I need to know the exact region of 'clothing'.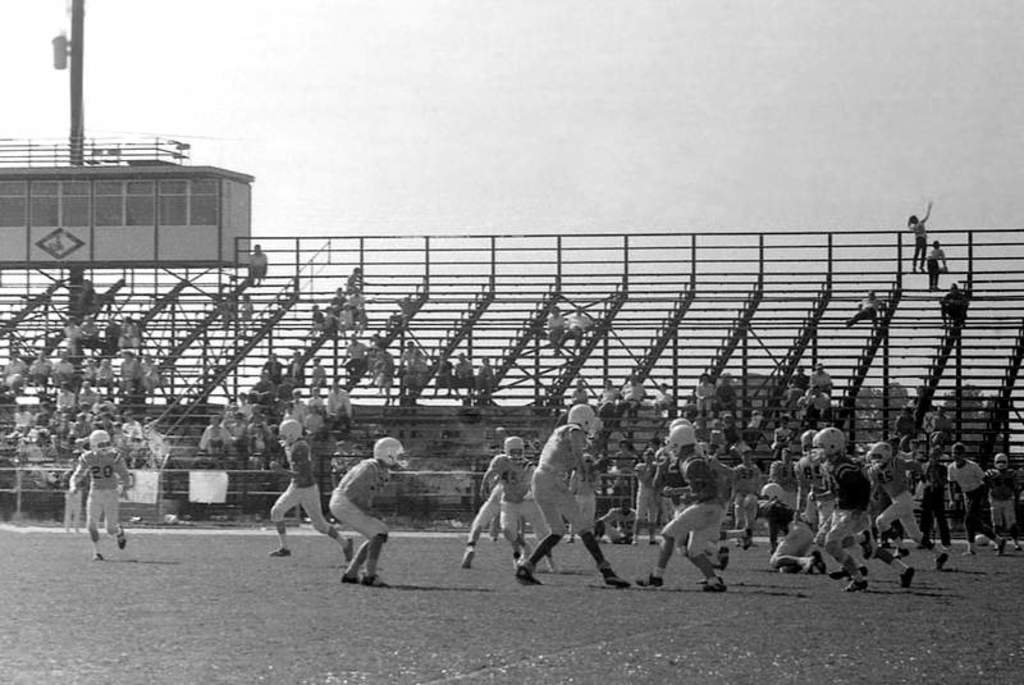
Region: 790, 375, 809, 403.
